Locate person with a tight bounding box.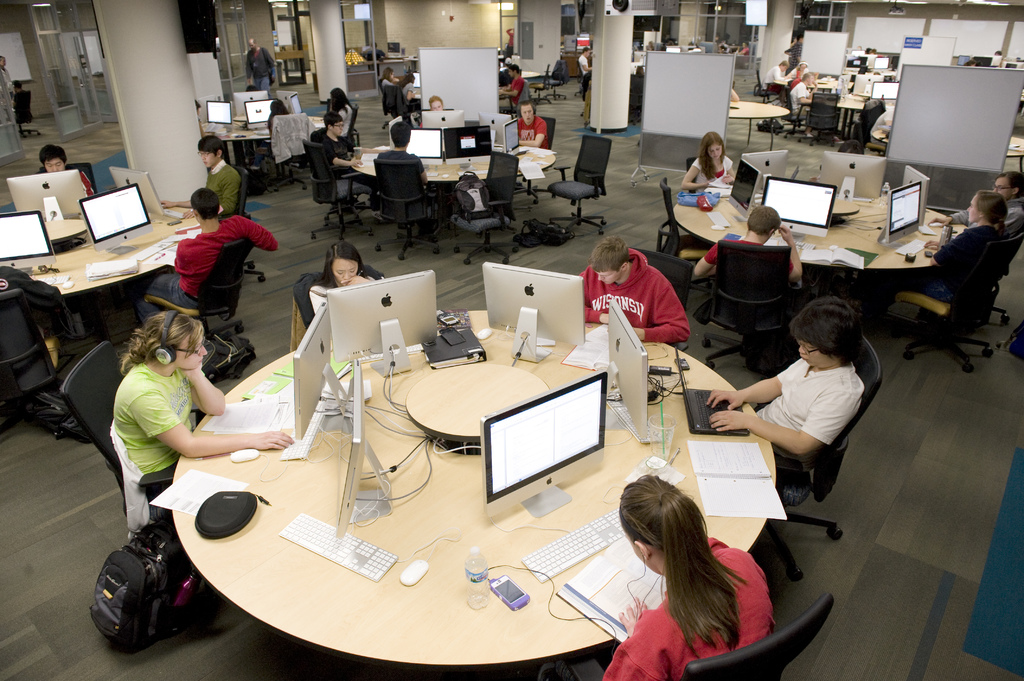
pyautogui.locateOnScreen(908, 193, 1011, 306).
